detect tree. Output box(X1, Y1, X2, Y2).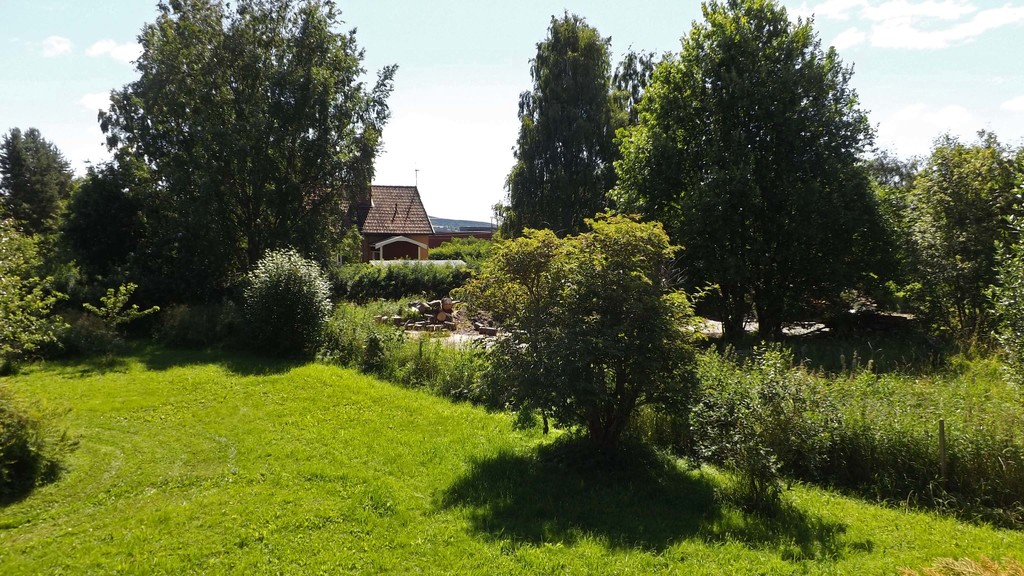
box(451, 218, 585, 425).
